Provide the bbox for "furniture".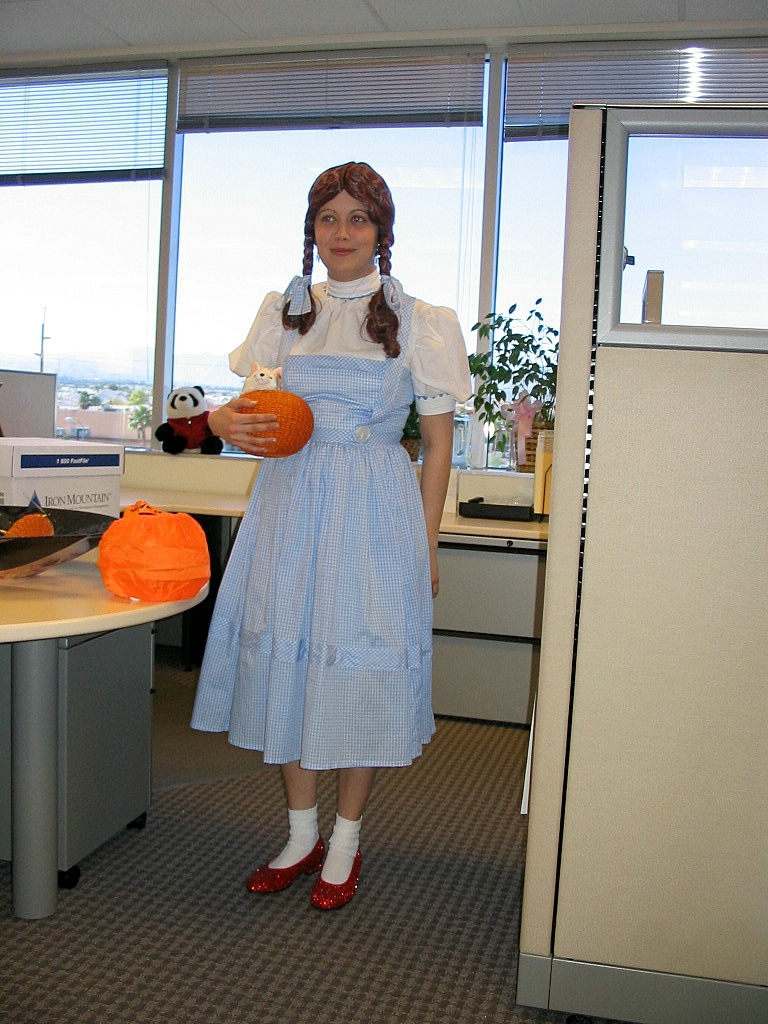
[x1=123, y1=452, x2=545, y2=722].
